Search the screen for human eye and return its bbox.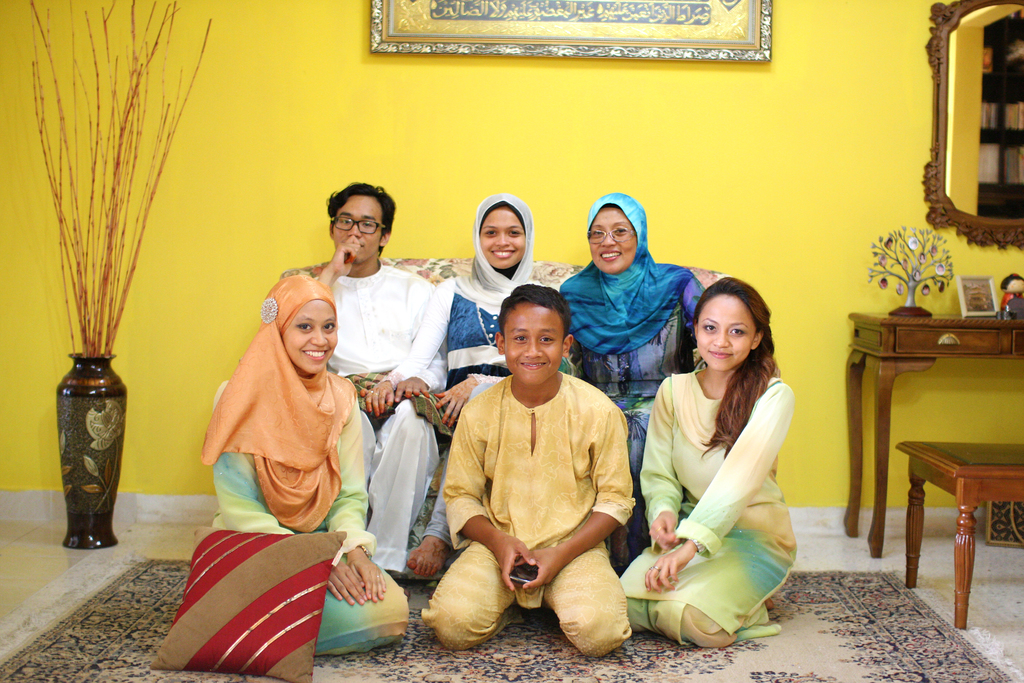
Found: Rect(611, 226, 630, 240).
